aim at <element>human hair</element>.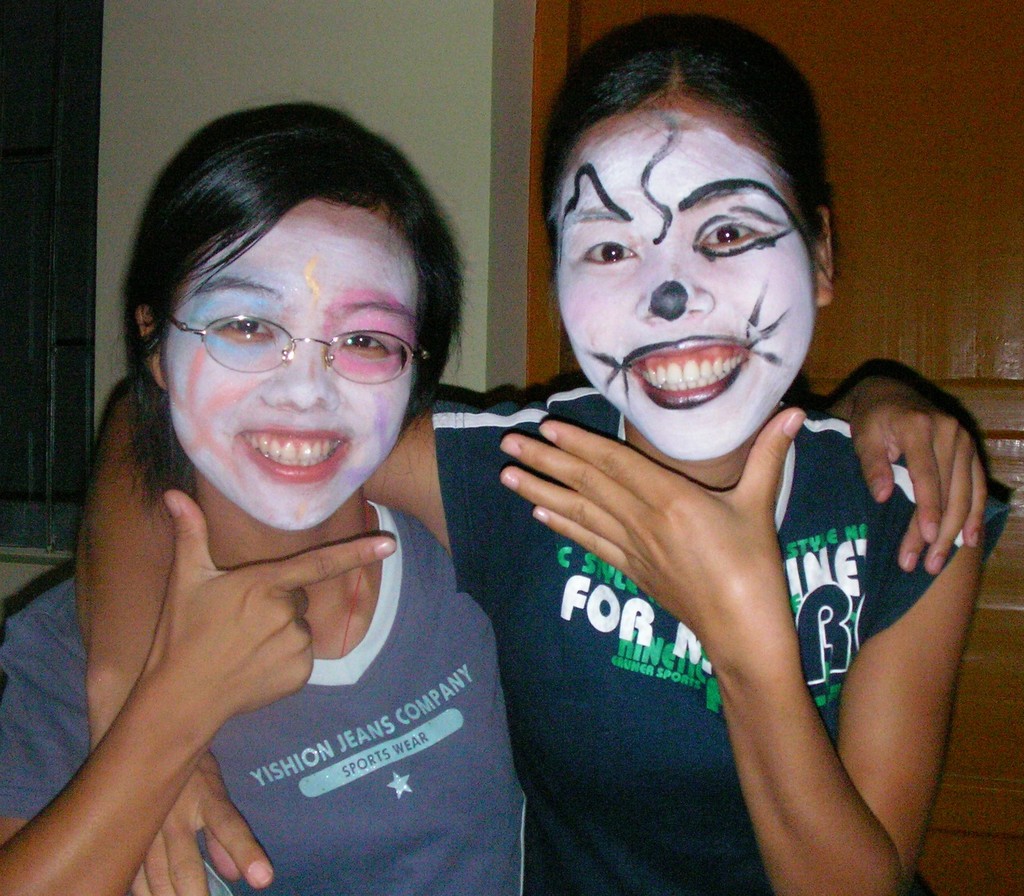
Aimed at bbox=(531, 13, 842, 288).
